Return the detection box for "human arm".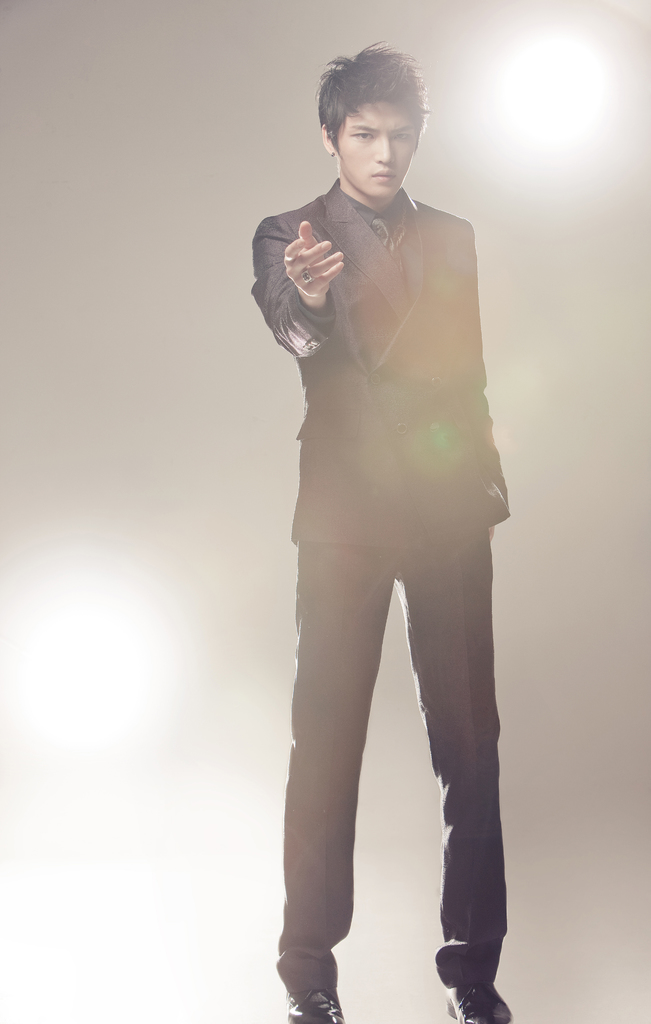
left=460, top=225, right=509, bottom=536.
